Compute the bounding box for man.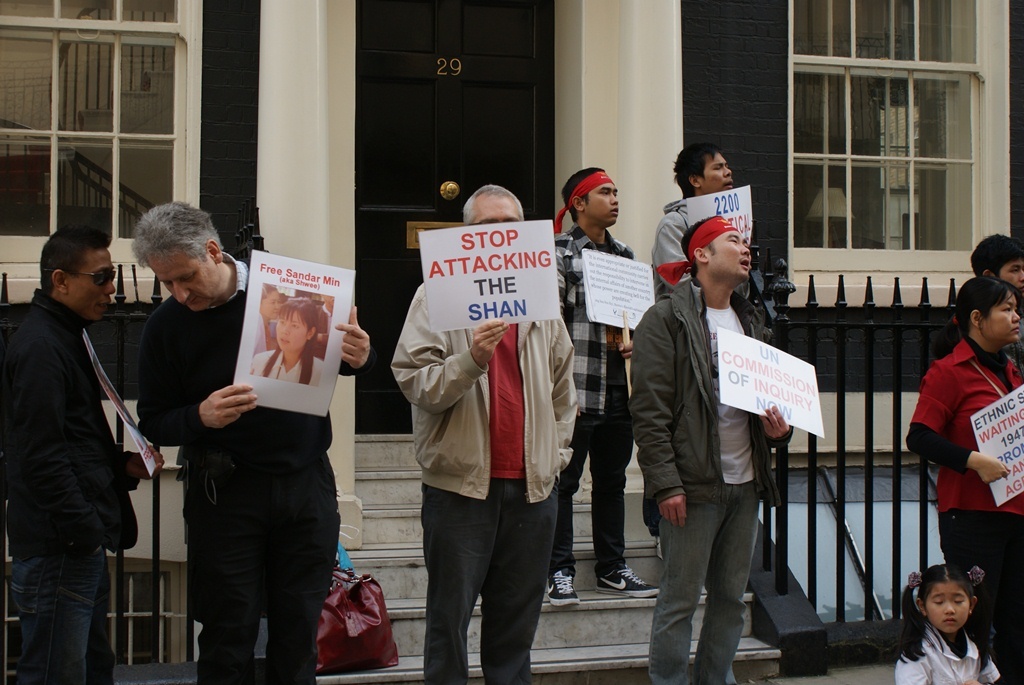
(5,185,147,684).
